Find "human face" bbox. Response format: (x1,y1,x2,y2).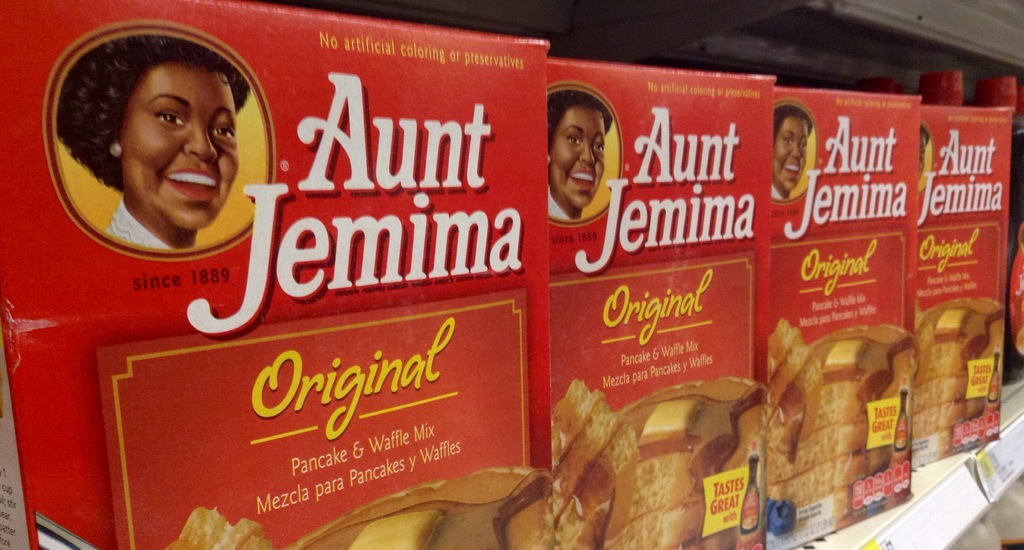
(129,68,233,229).
